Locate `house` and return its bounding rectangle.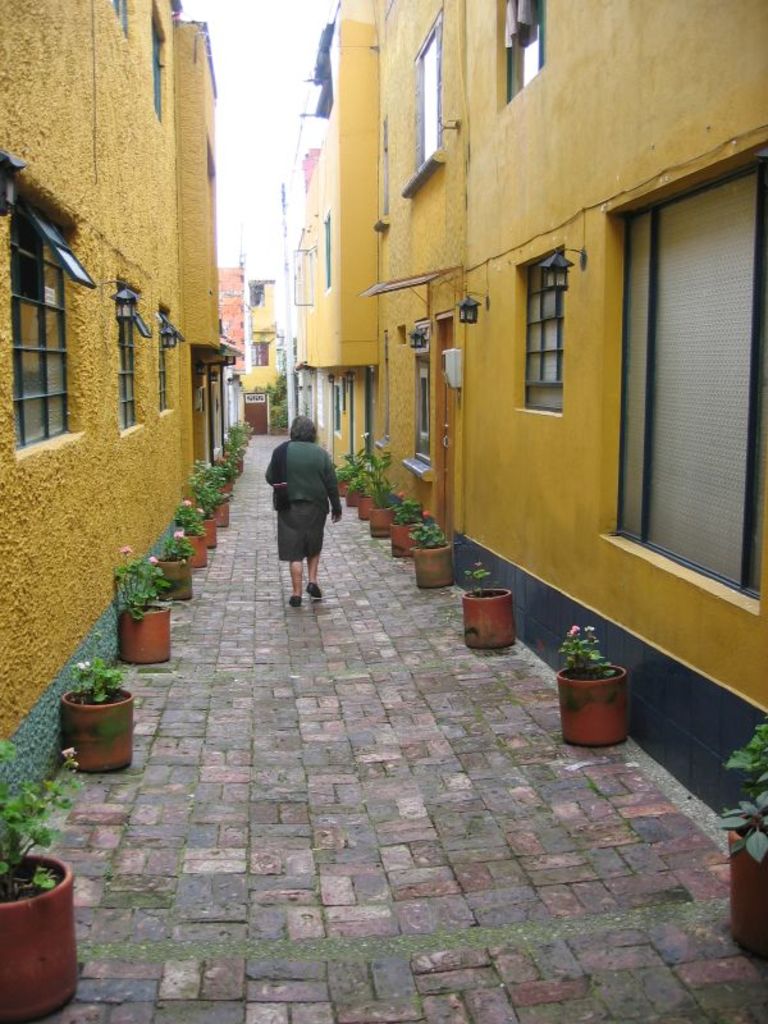
{"left": 0, "top": 0, "right": 252, "bottom": 872}.
